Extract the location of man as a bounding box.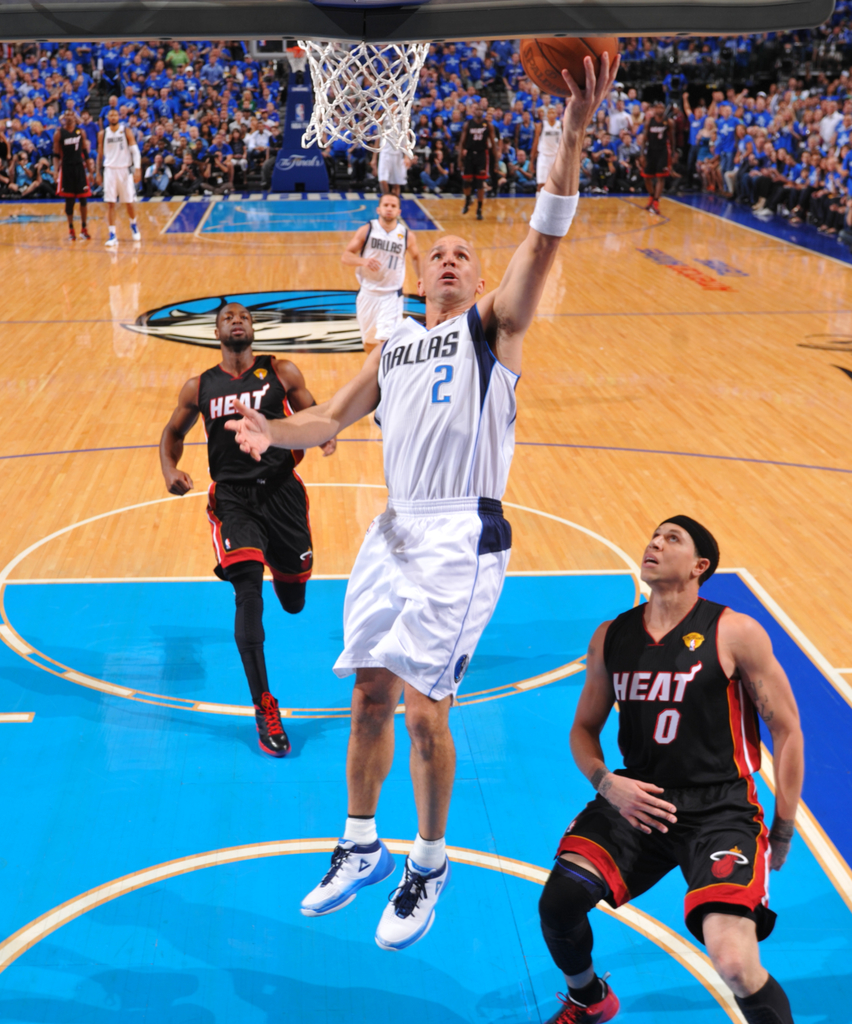
(x1=53, y1=106, x2=93, y2=243).
